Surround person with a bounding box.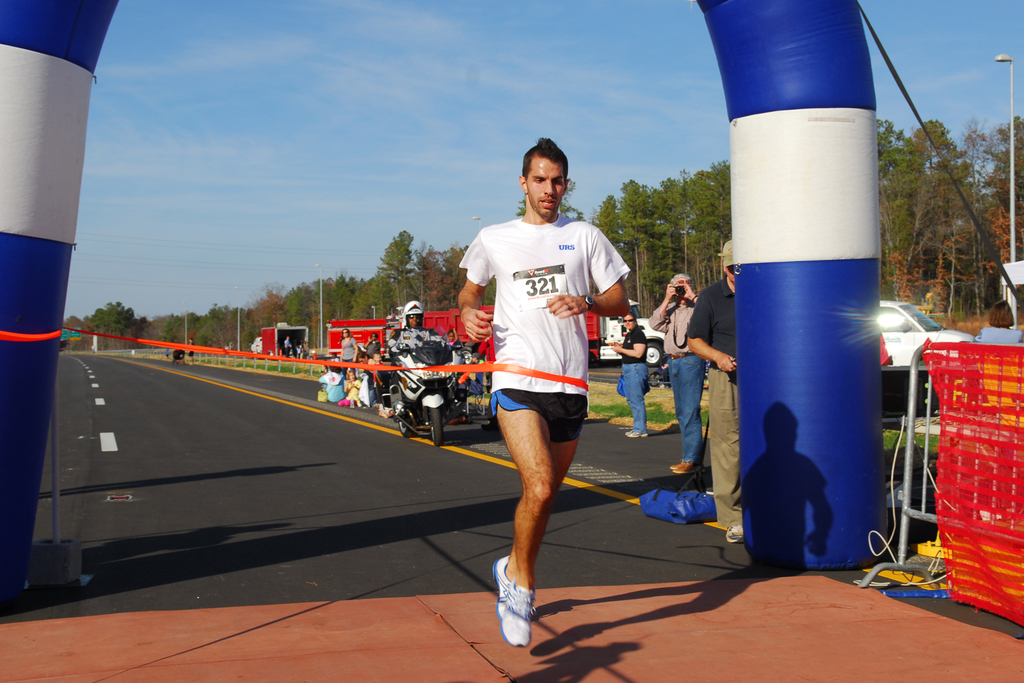
392,294,452,361.
